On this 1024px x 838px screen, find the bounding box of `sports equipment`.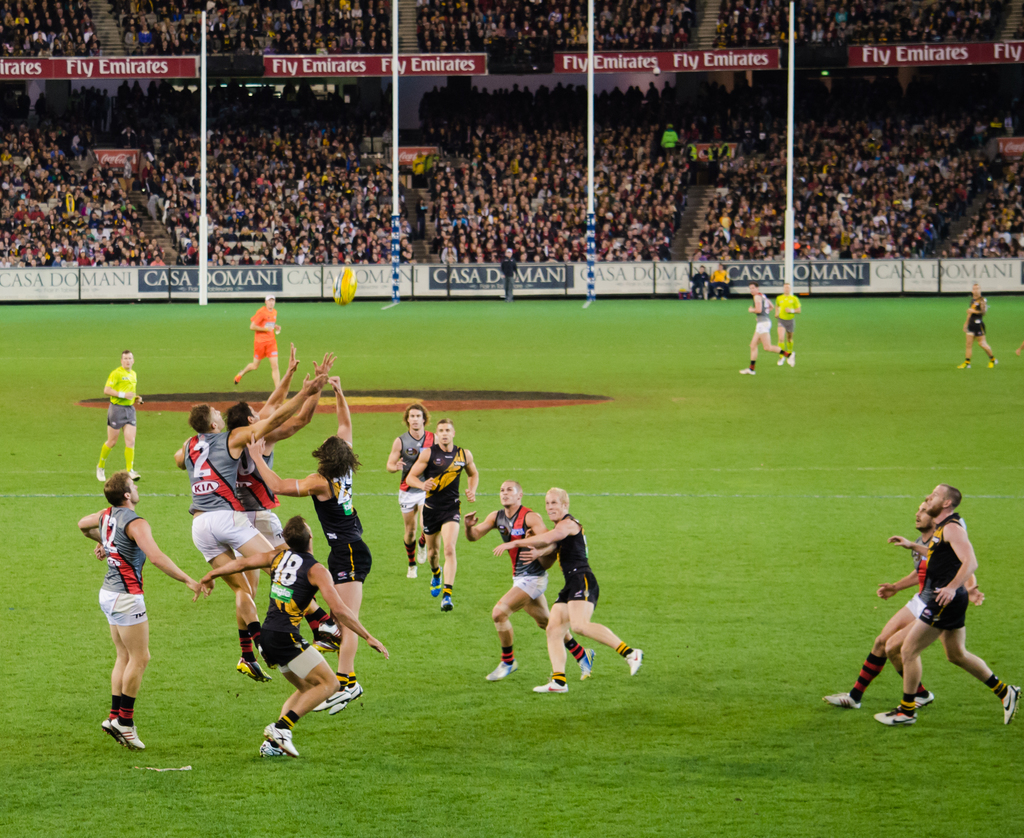
Bounding box: 314 689 347 711.
